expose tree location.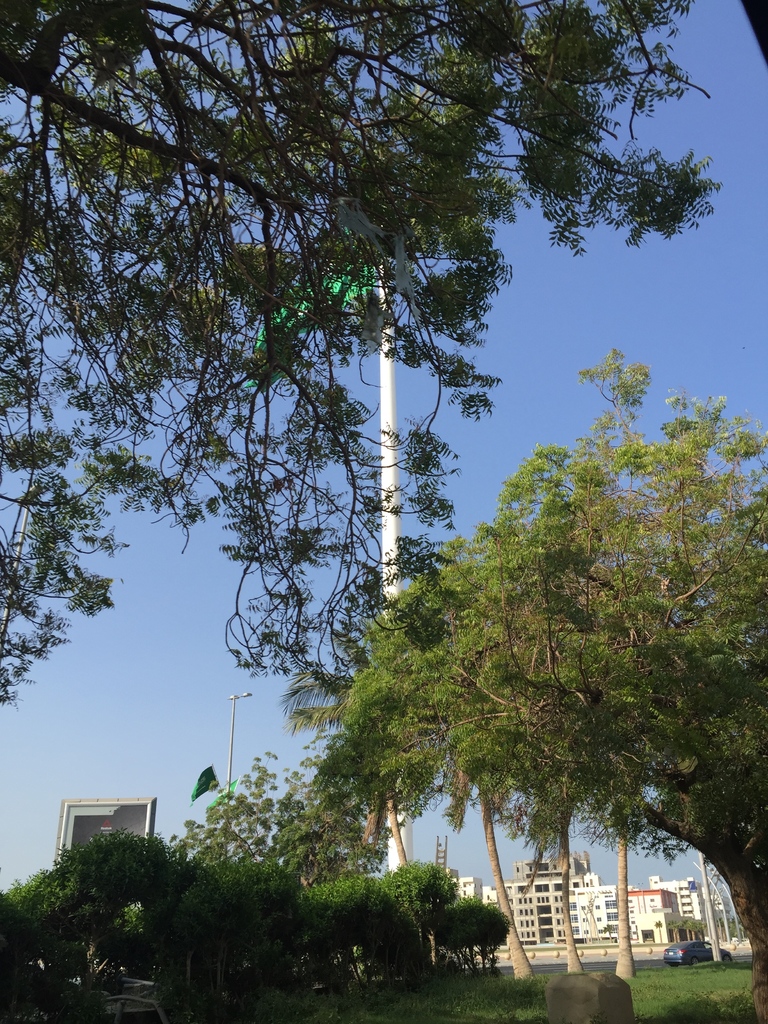
Exposed at x1=33, y1=826, x2=189, y2=1023.
